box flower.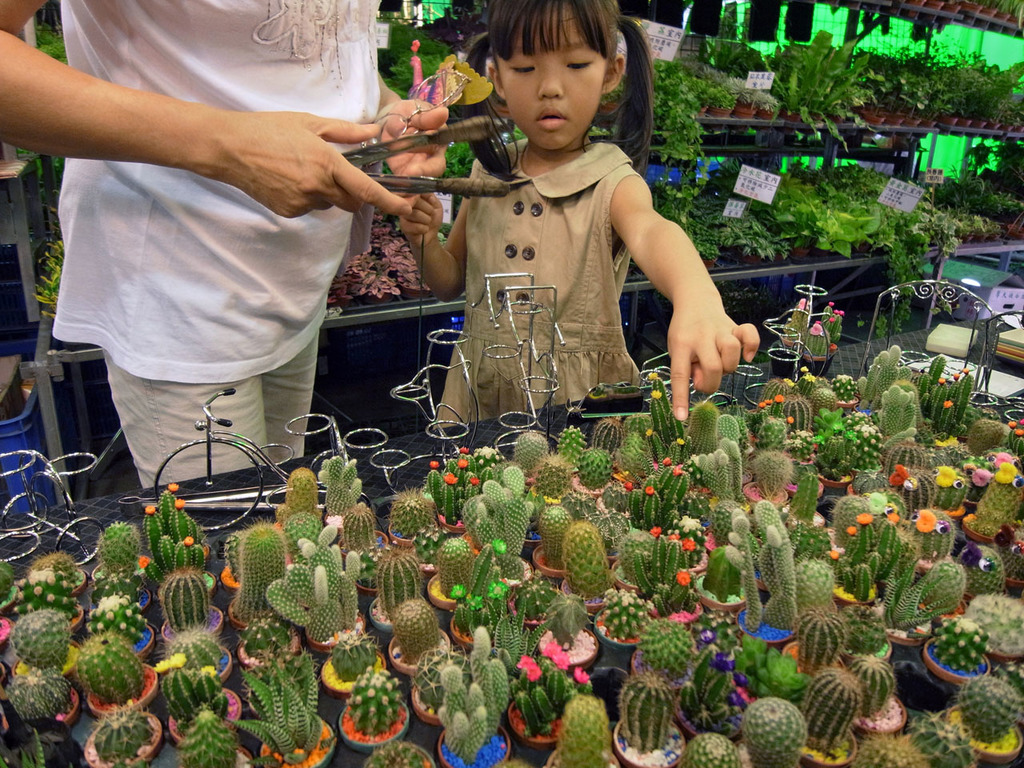
890:510:902:522.
